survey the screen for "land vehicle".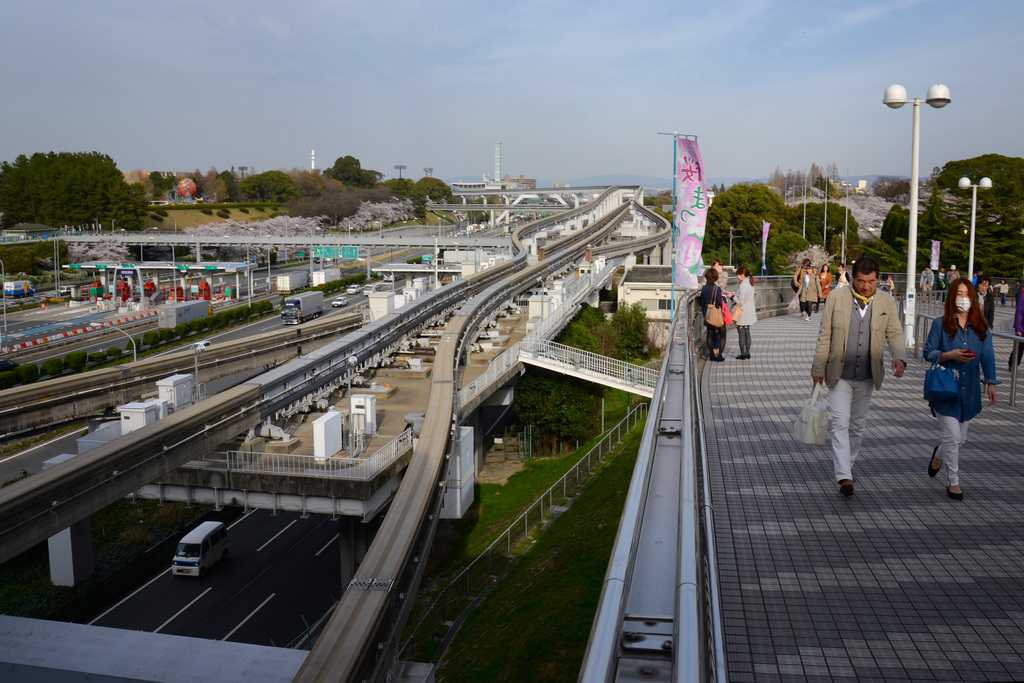
Survey found: 349,284,358,294.
